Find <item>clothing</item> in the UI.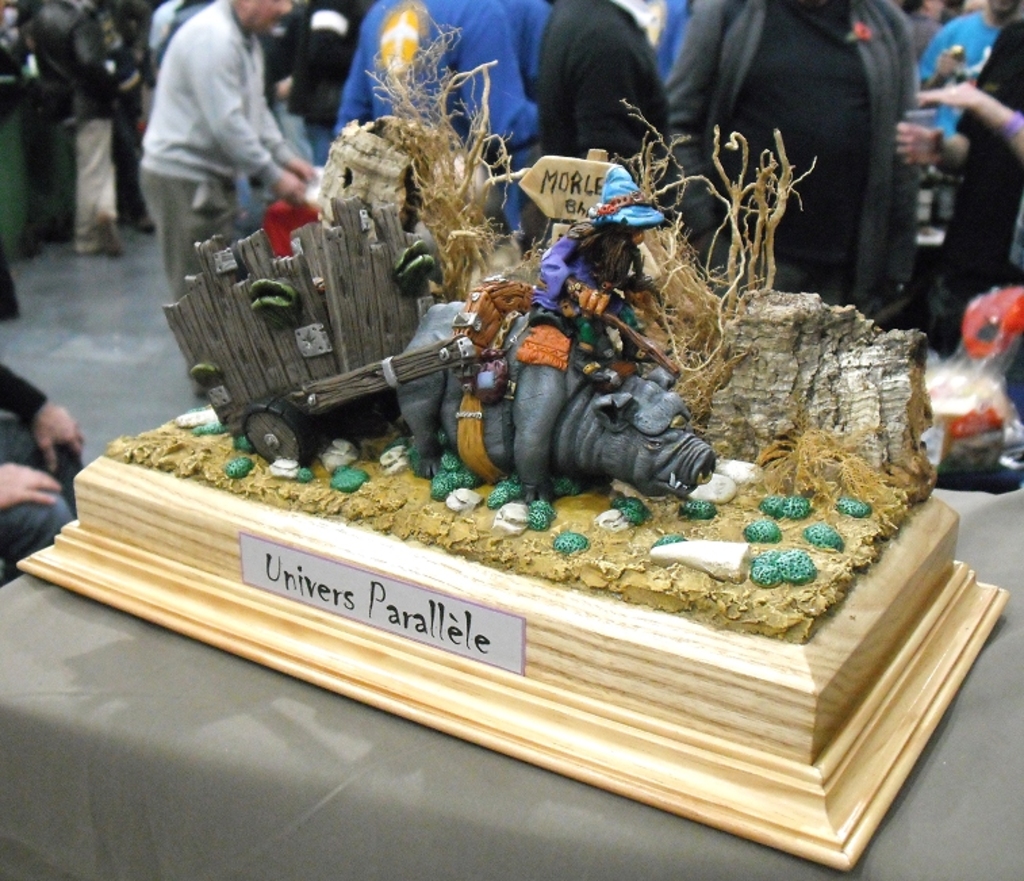
UI element at 0:353:81:591.
